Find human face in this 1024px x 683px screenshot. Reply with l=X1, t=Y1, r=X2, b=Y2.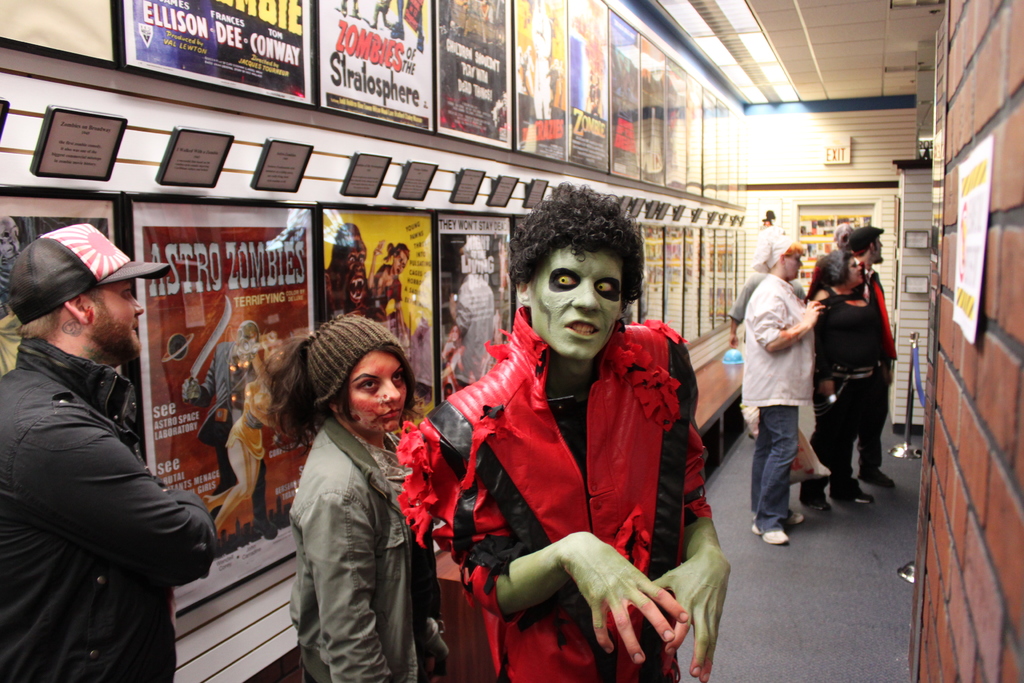
l=84, t=276, r=146, b=358.
